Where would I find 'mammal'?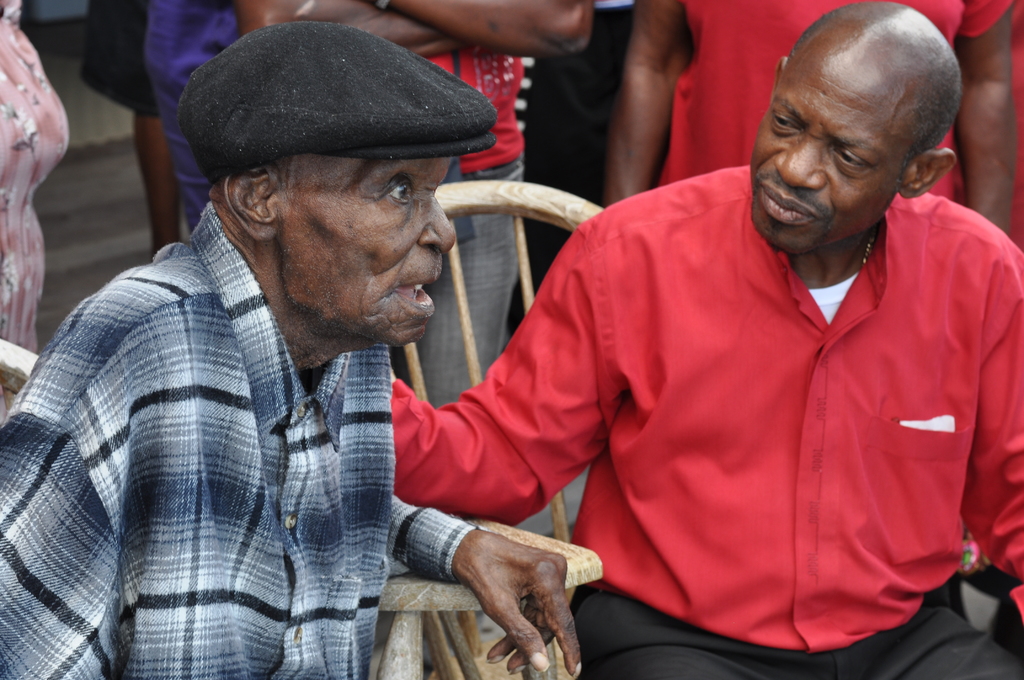
At box(602, 0, 1023, 255).
